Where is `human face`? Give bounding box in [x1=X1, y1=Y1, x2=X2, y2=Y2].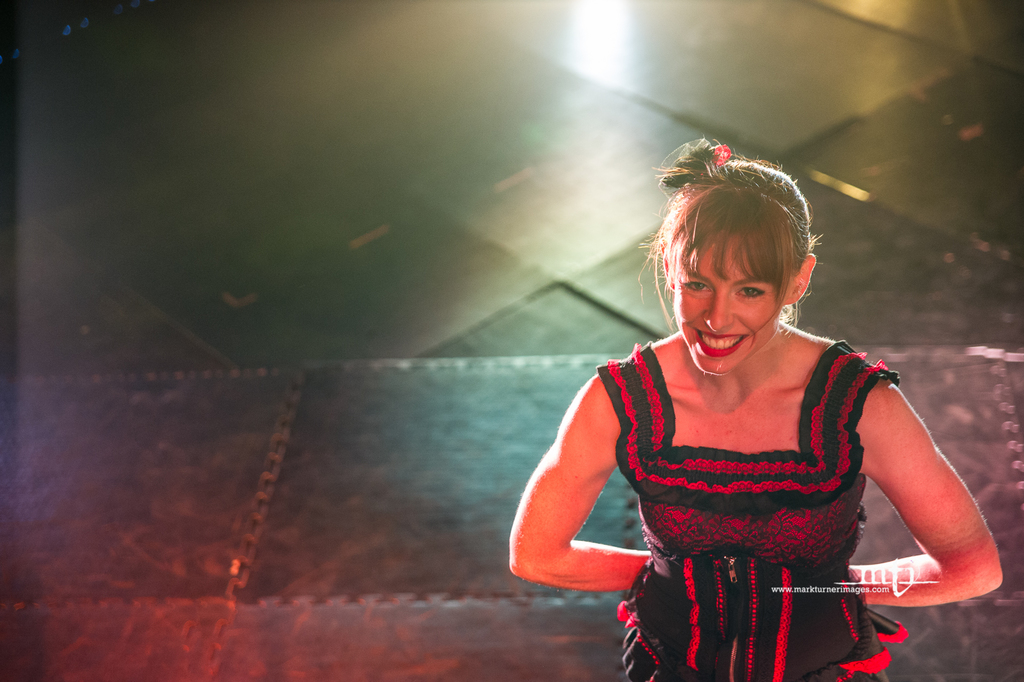
[x1=674, y1=237, x2=784, y2=377].
